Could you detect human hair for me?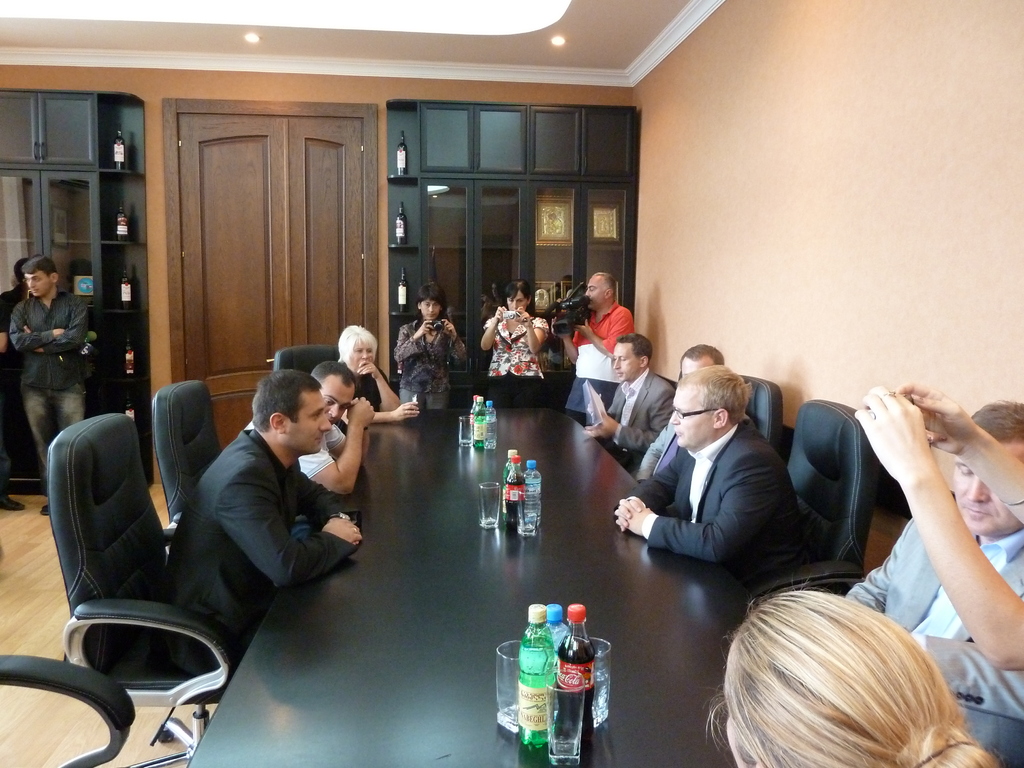
Detection result: <box>682,344,725,365</box>.
